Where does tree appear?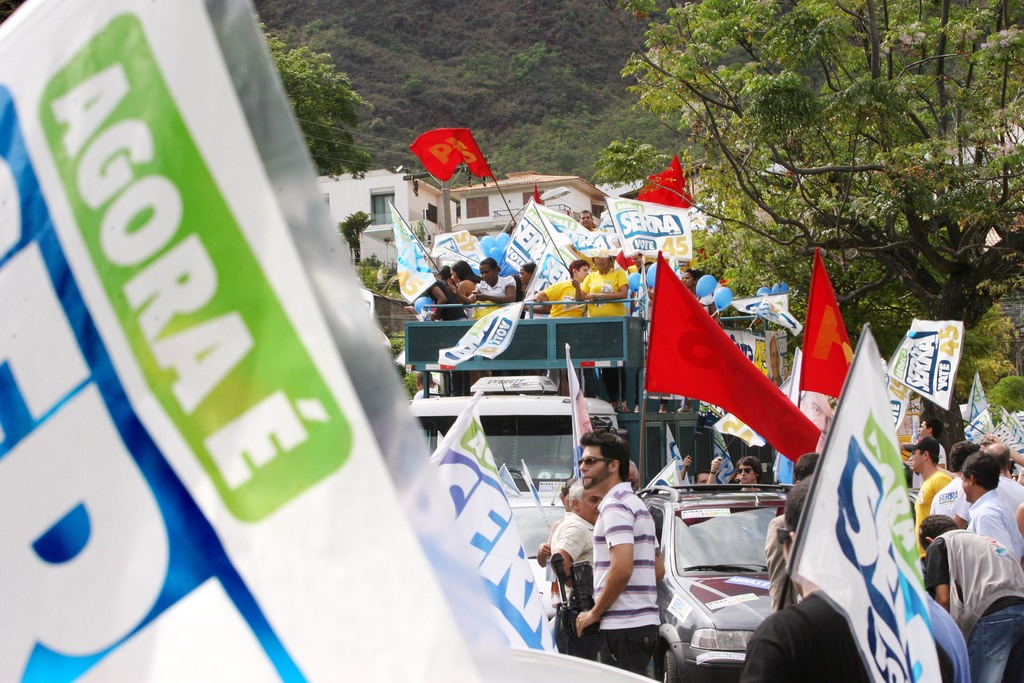
Appears at crop(264, 21, 376, 180).
